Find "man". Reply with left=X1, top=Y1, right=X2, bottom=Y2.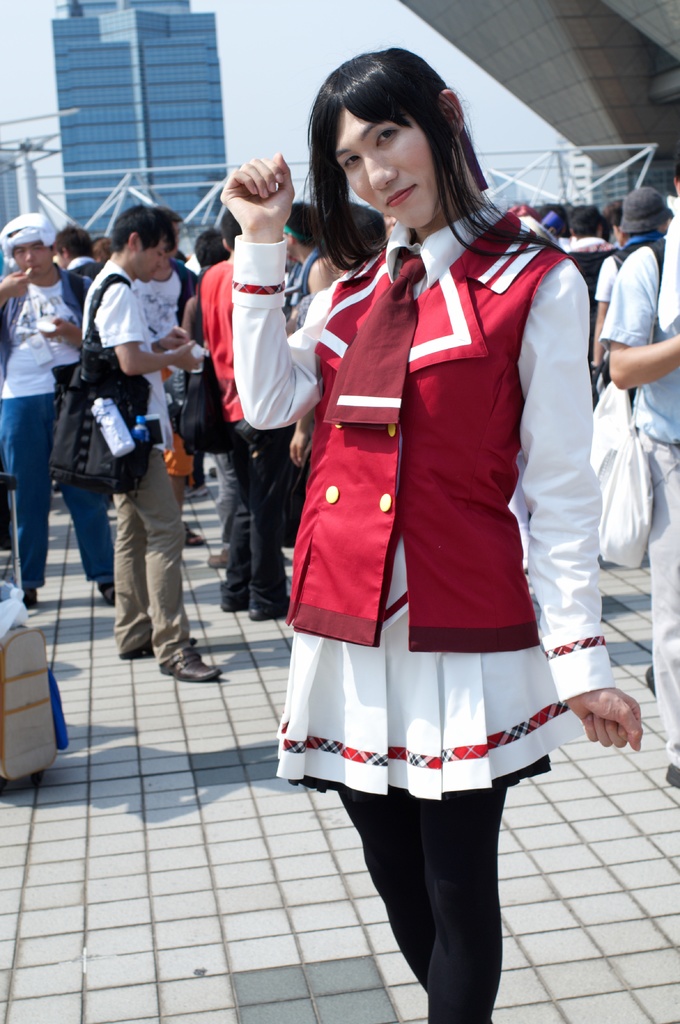
left=563, top=206, right=610, bottom=404.
